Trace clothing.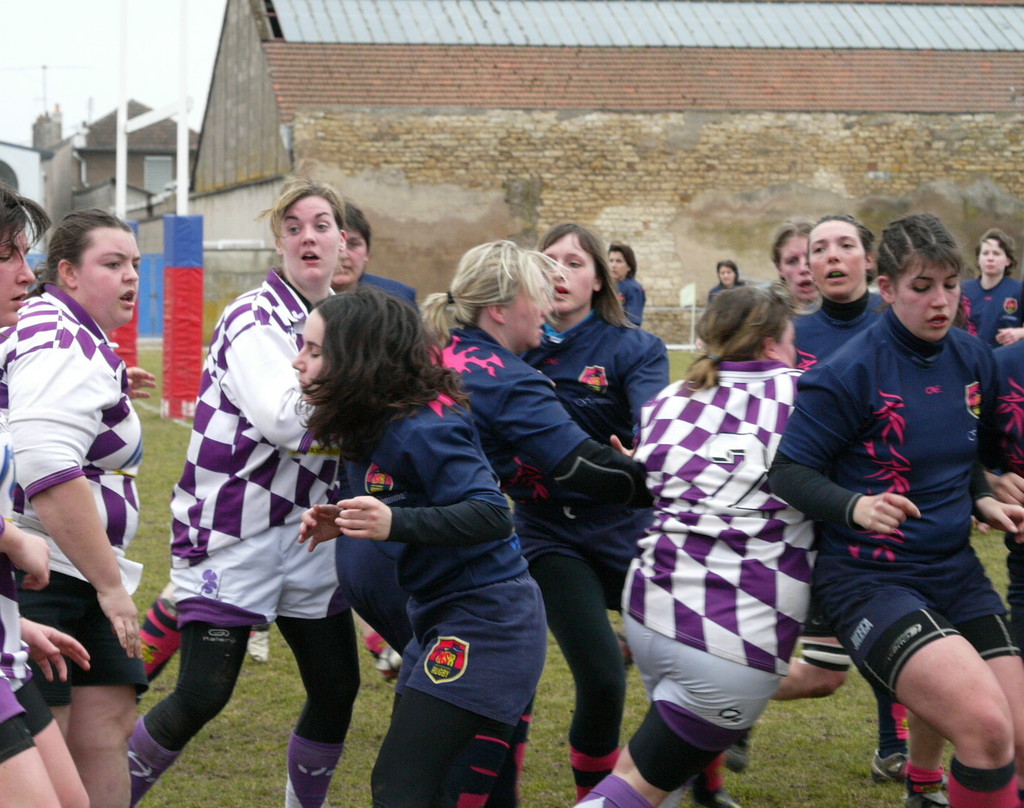
Traced to 0 674 36 764.
